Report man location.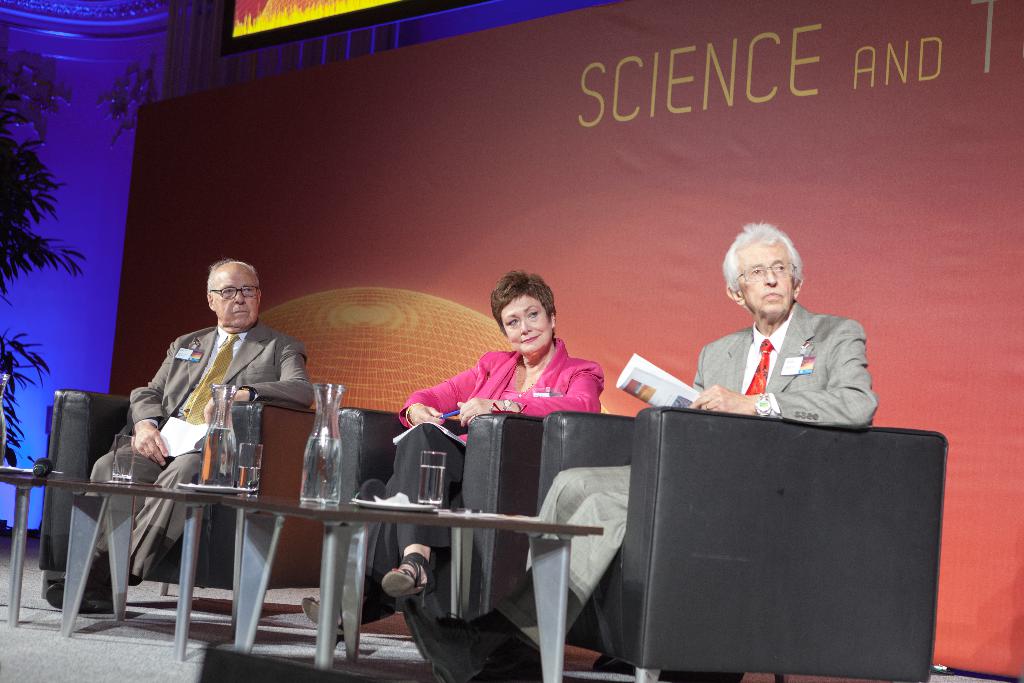
Report: locate(400, 220, 877, 682).
